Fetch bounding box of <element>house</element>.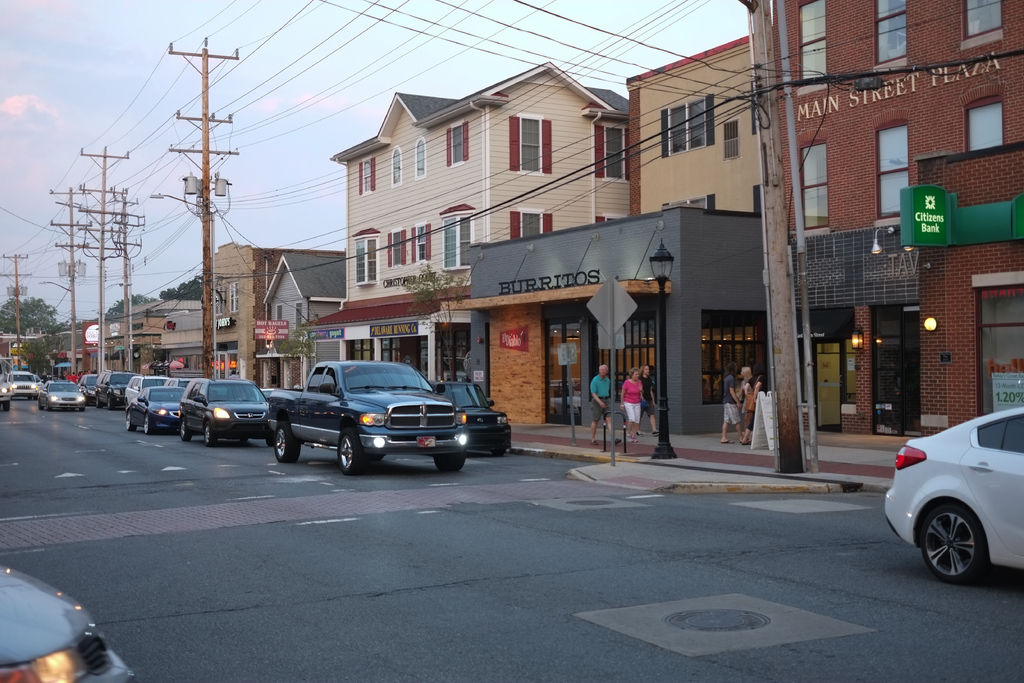
Bbox: (258,252,349,390).
